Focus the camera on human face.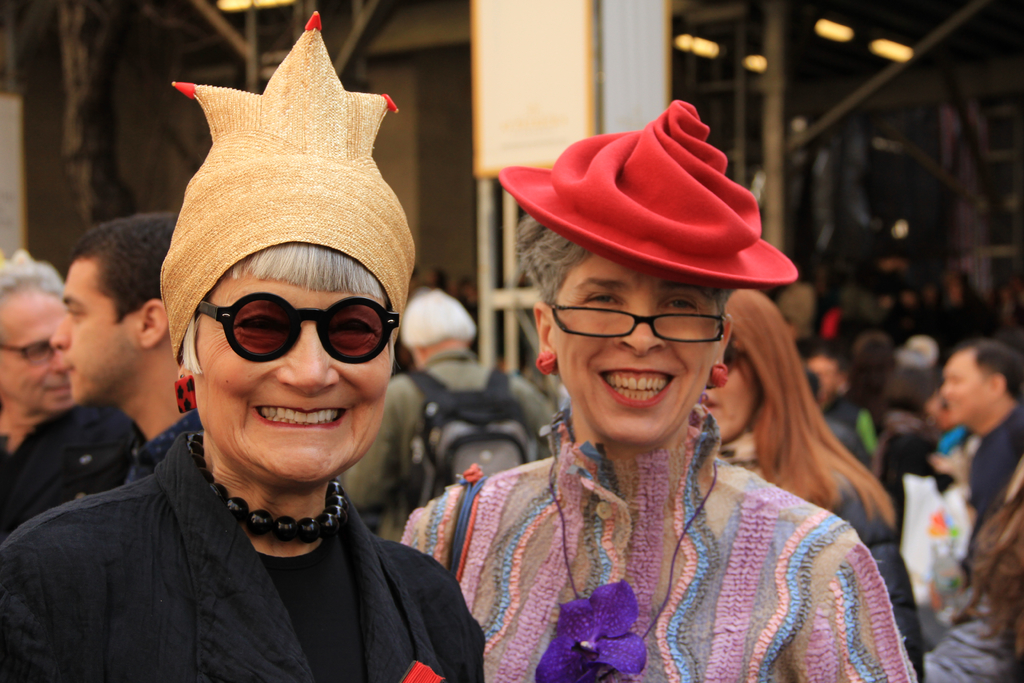
Focus region: select_region(191, 284, 390, 481).
